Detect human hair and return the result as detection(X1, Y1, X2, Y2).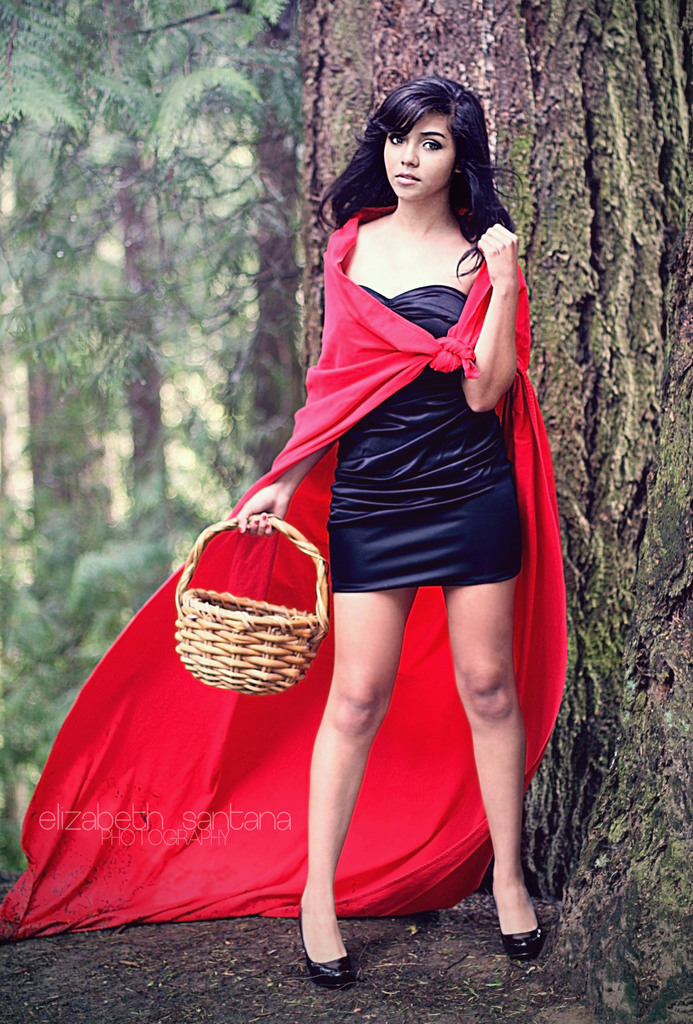
detection(314, 79, 525, 287).
